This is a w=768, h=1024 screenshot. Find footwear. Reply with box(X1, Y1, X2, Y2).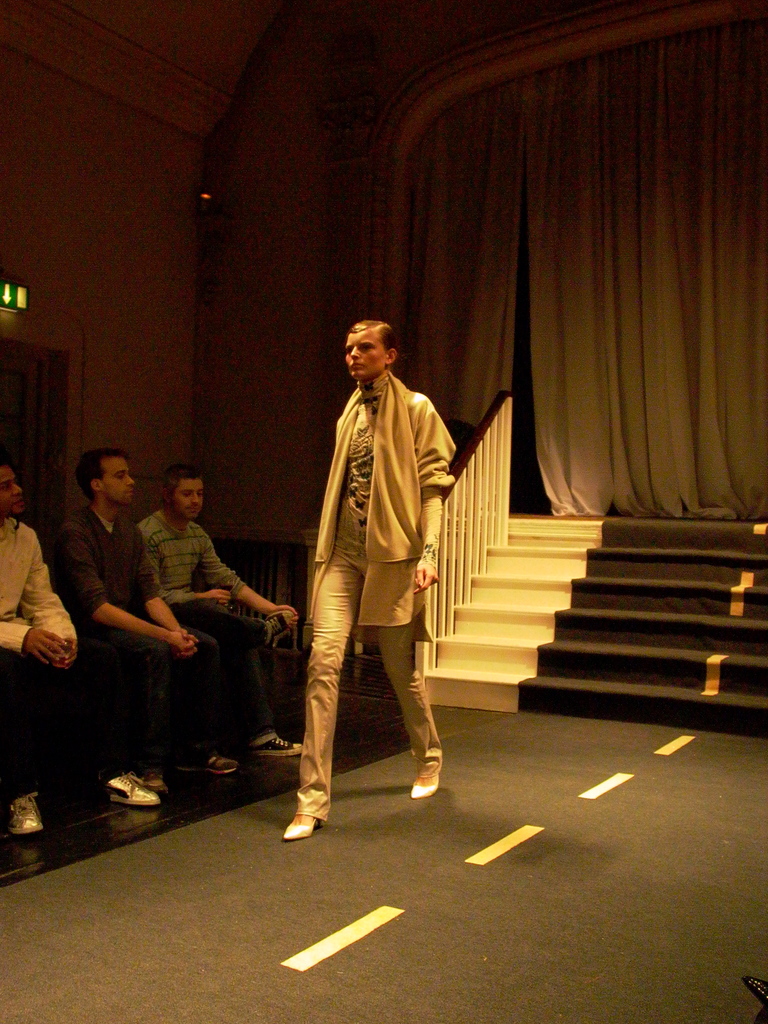
box(177, 753, 241, 774).
